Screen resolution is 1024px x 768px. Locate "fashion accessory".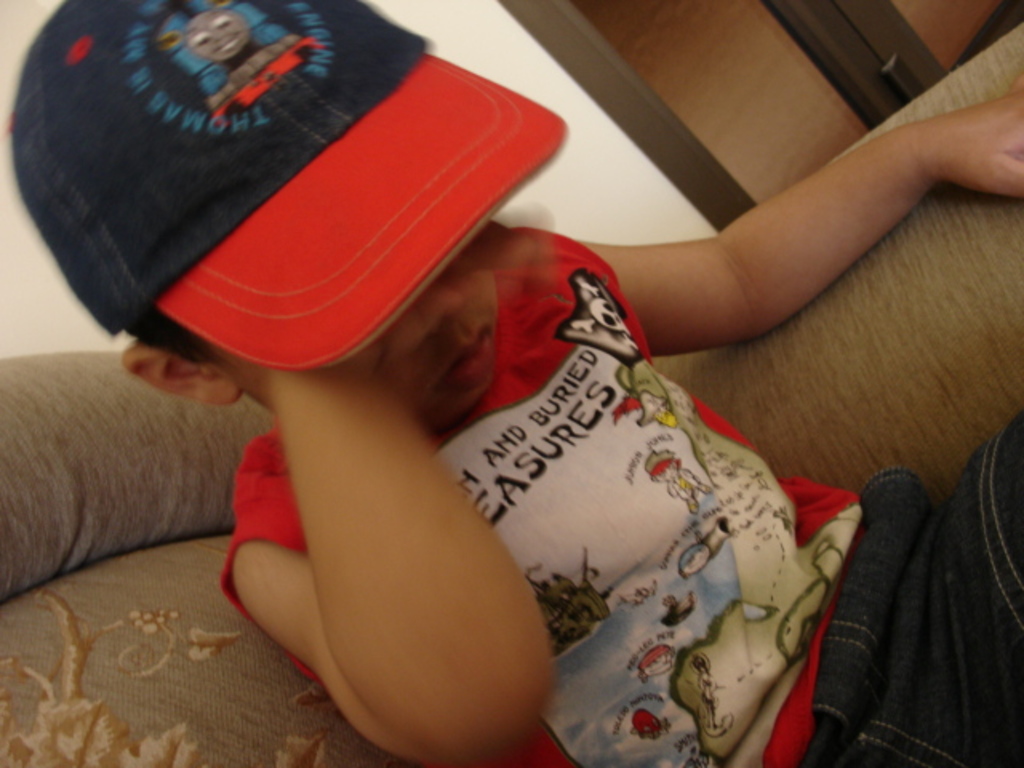
detection(6, 0, 576, 376).
